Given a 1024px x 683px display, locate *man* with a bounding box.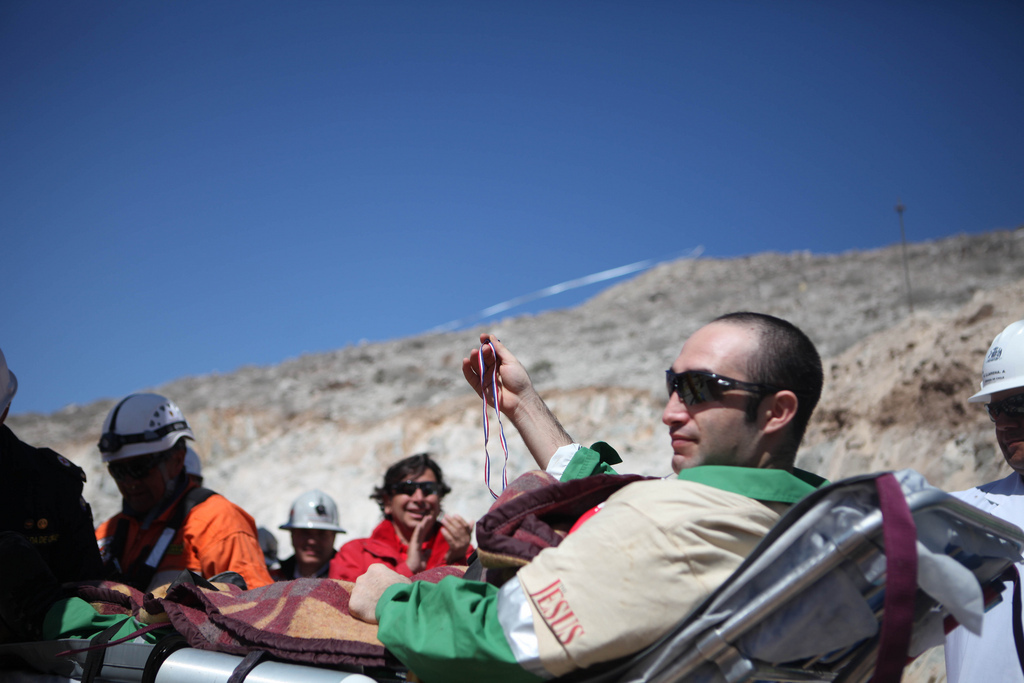
Located: [x1=92, y1=391, x2=278, y2=602].
